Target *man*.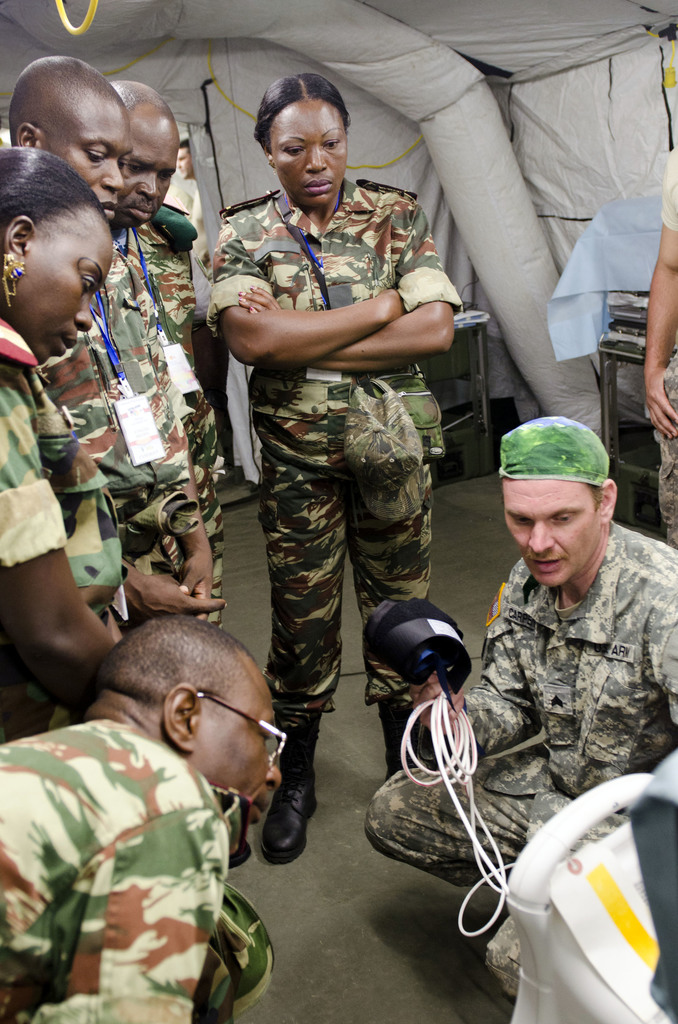
Target region: Rect(200, 78, 467, 863).
